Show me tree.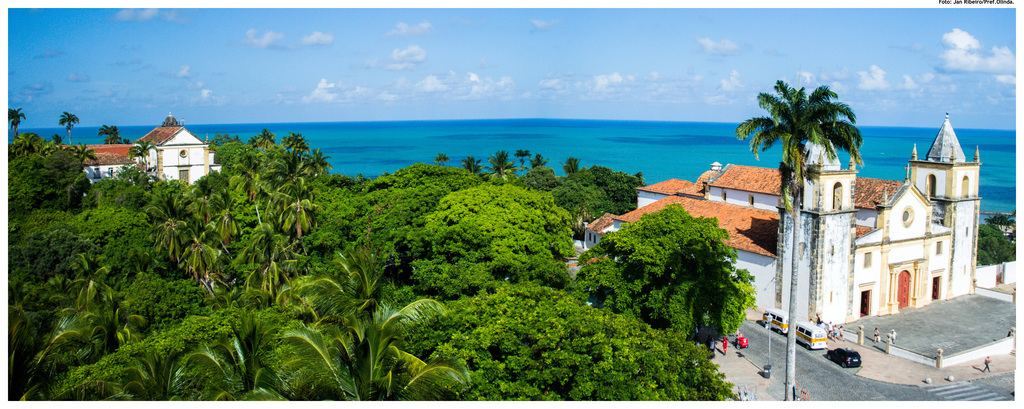
tree is here: bbox=[490, 152, 514, 180].
